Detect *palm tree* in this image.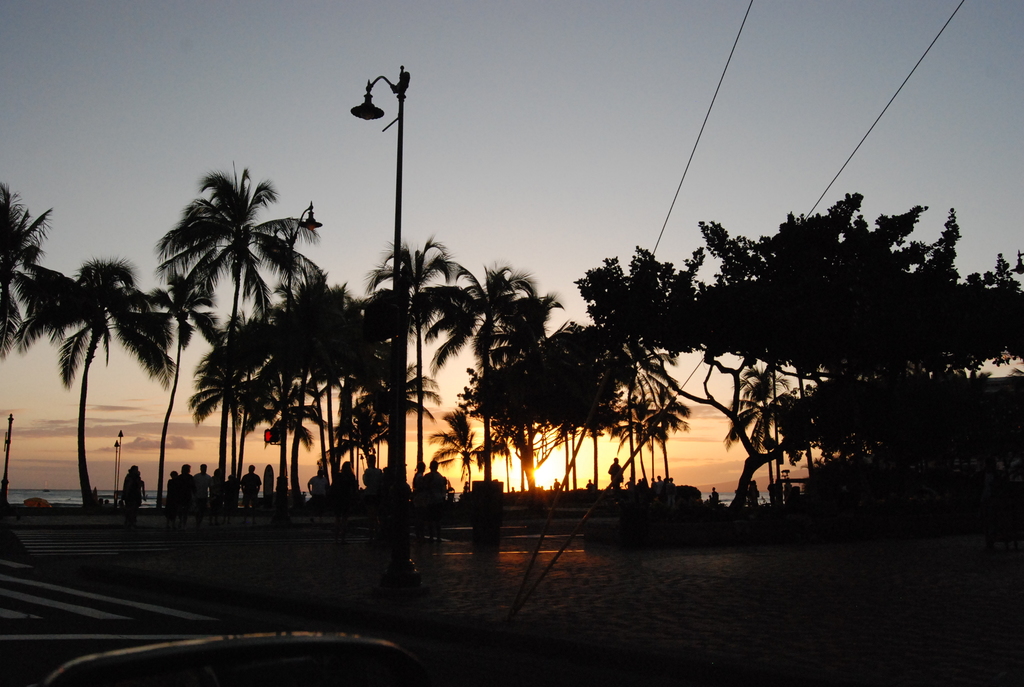
Detection: (8,244,182,510).
